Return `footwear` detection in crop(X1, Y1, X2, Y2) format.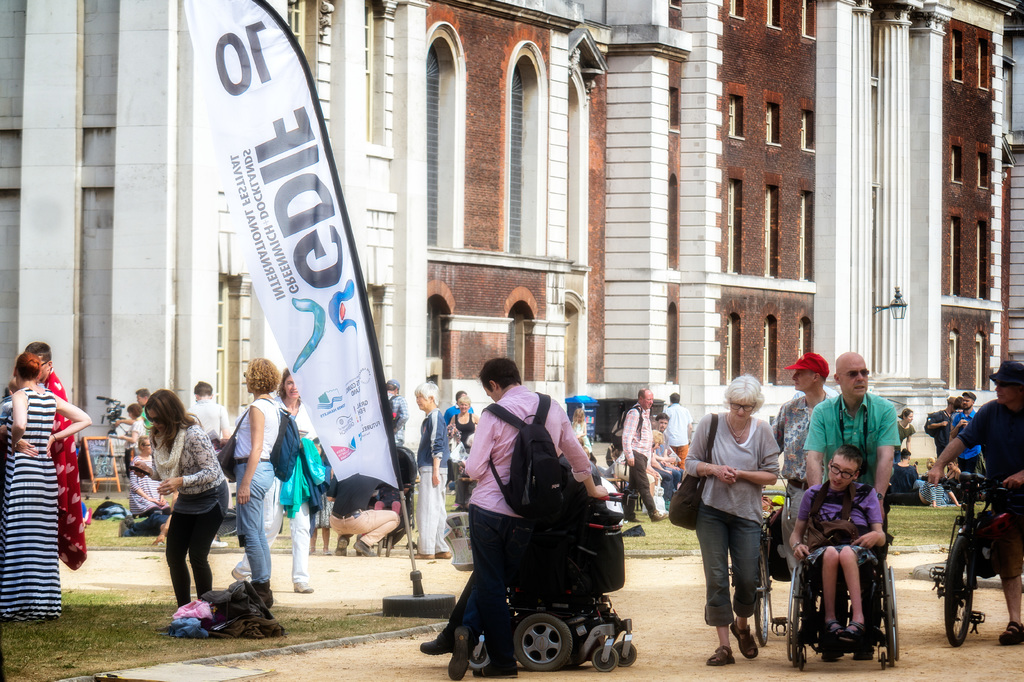
crop(415, 551, 437, 559).
